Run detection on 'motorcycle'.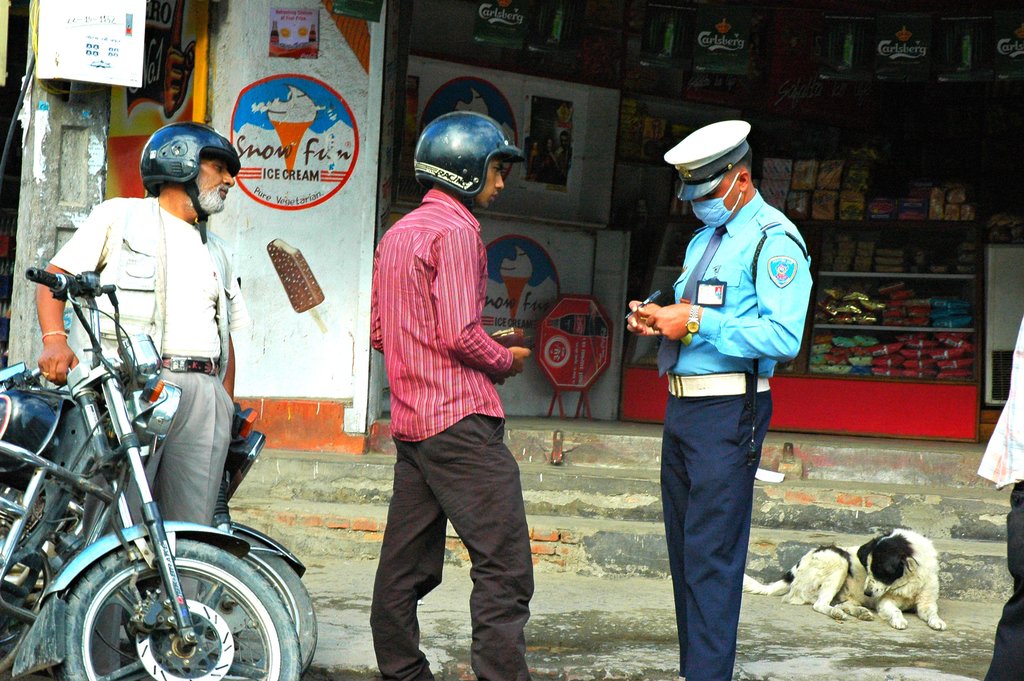
Result: 26 369 323 674.
